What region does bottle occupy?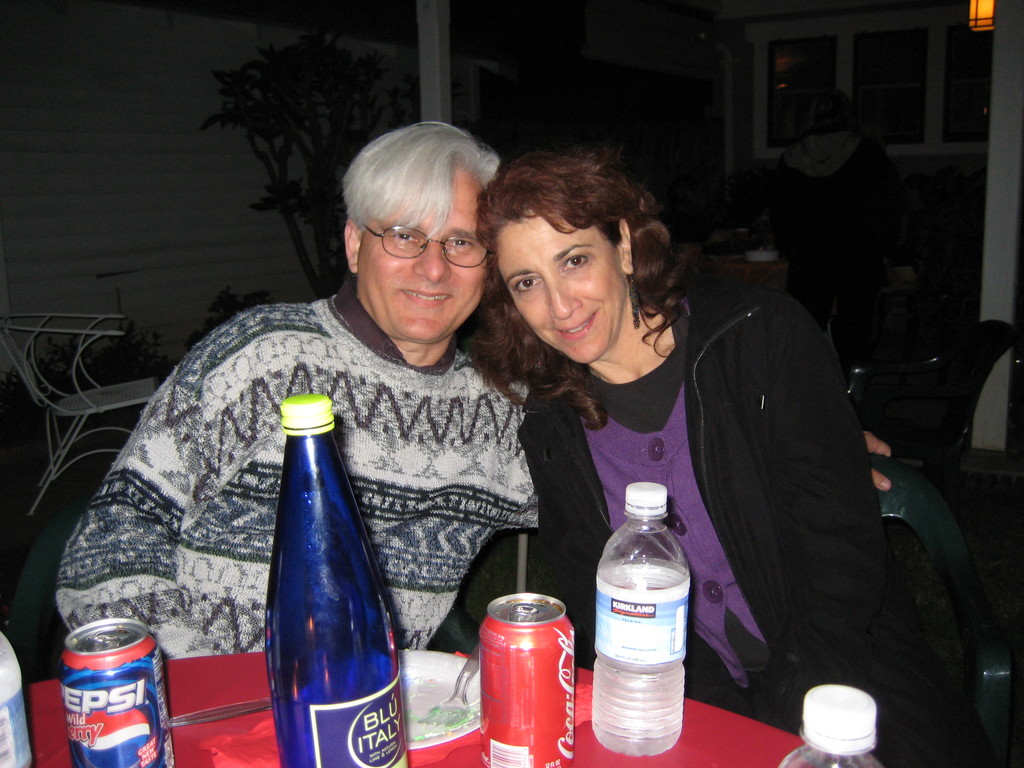
rect(591, 482, 694, 758).
